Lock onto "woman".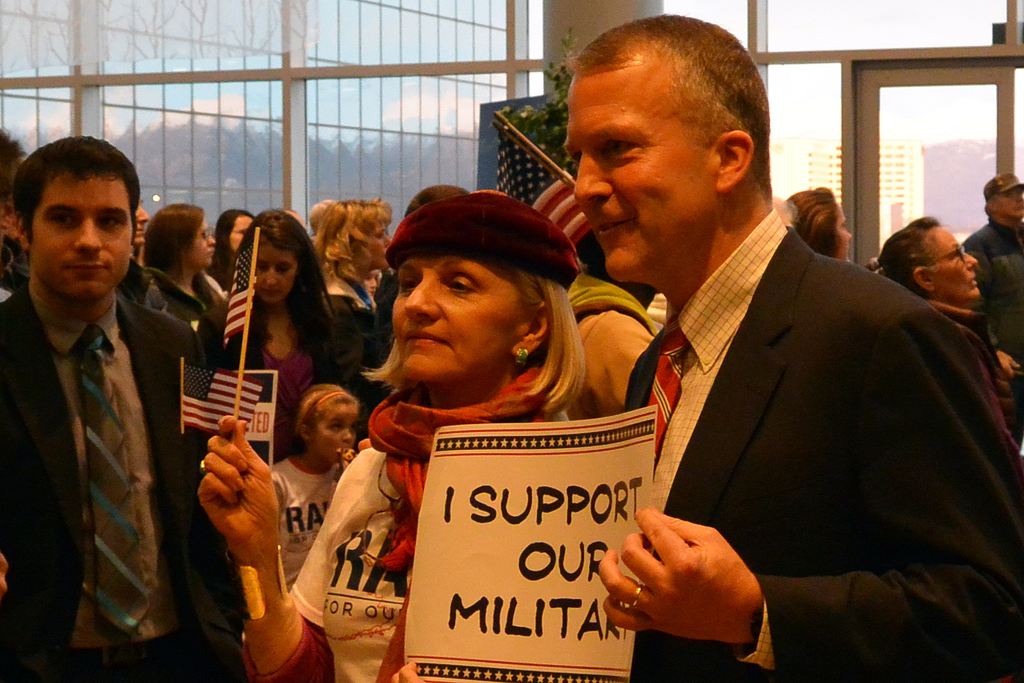
Locked: select_region(774, 185, 855, 267).
